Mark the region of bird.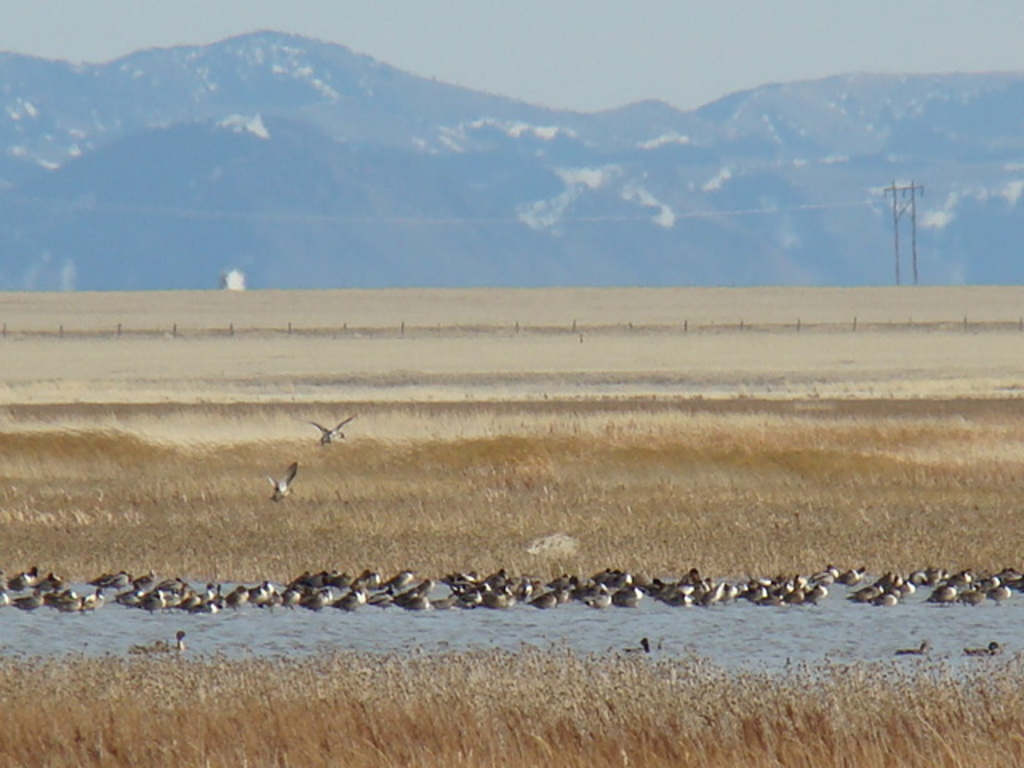
Region: select_region(290, 416, 358, 456).
